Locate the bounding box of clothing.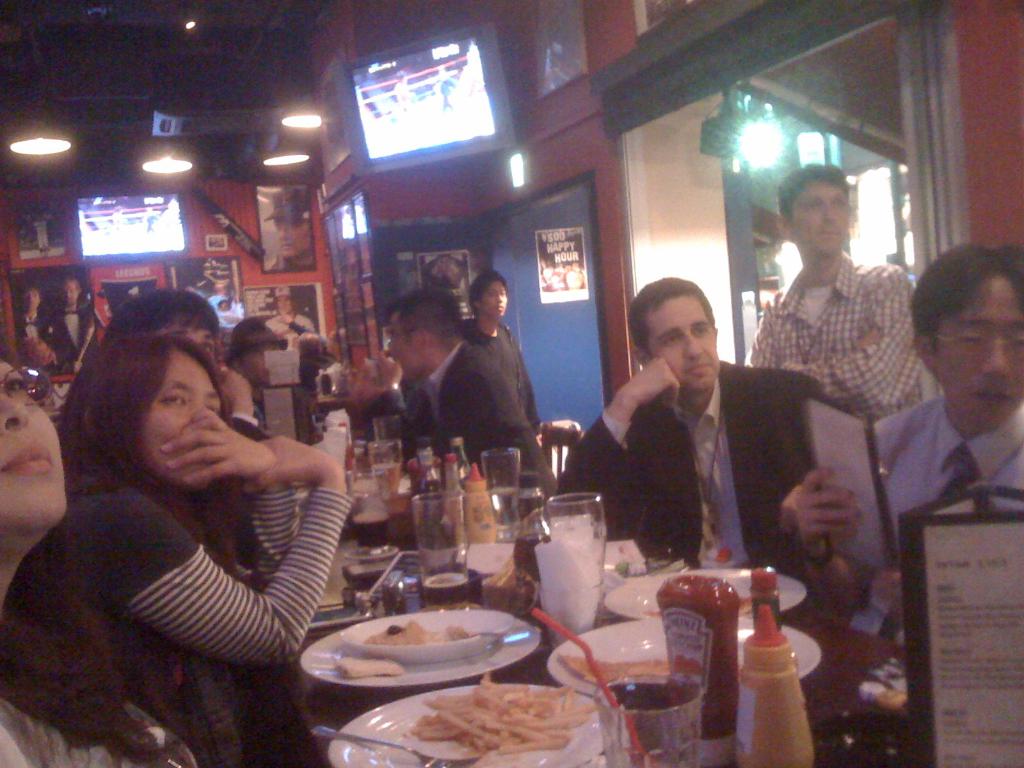
Bounding box: (x1=29, y1=478, x2=351, y2=766).
